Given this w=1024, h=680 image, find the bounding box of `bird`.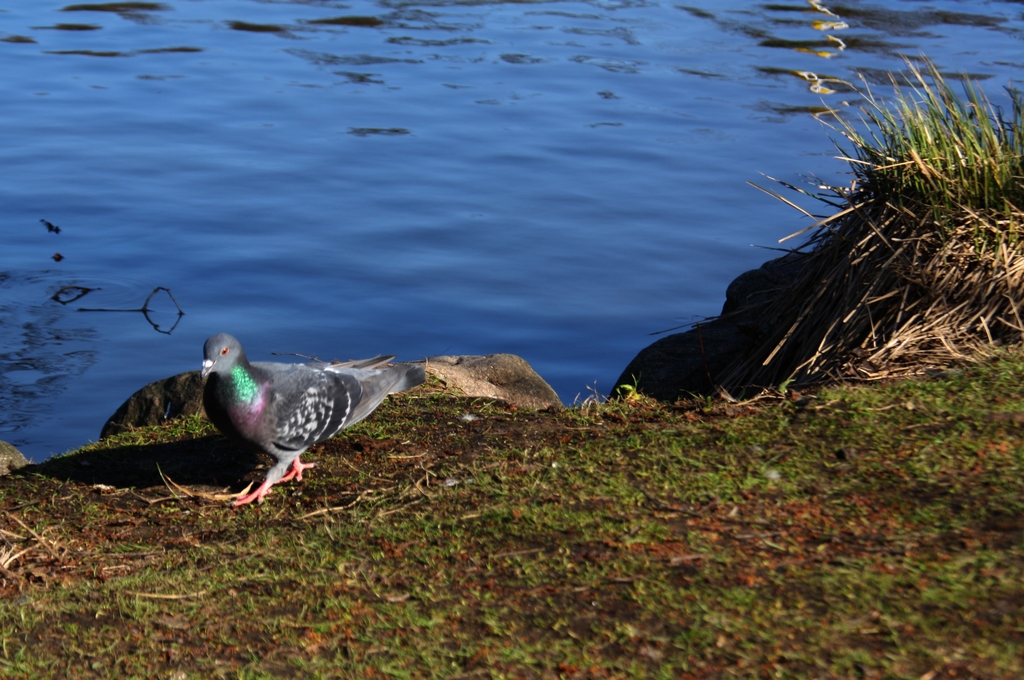
region(192, 339, 420, 489).
